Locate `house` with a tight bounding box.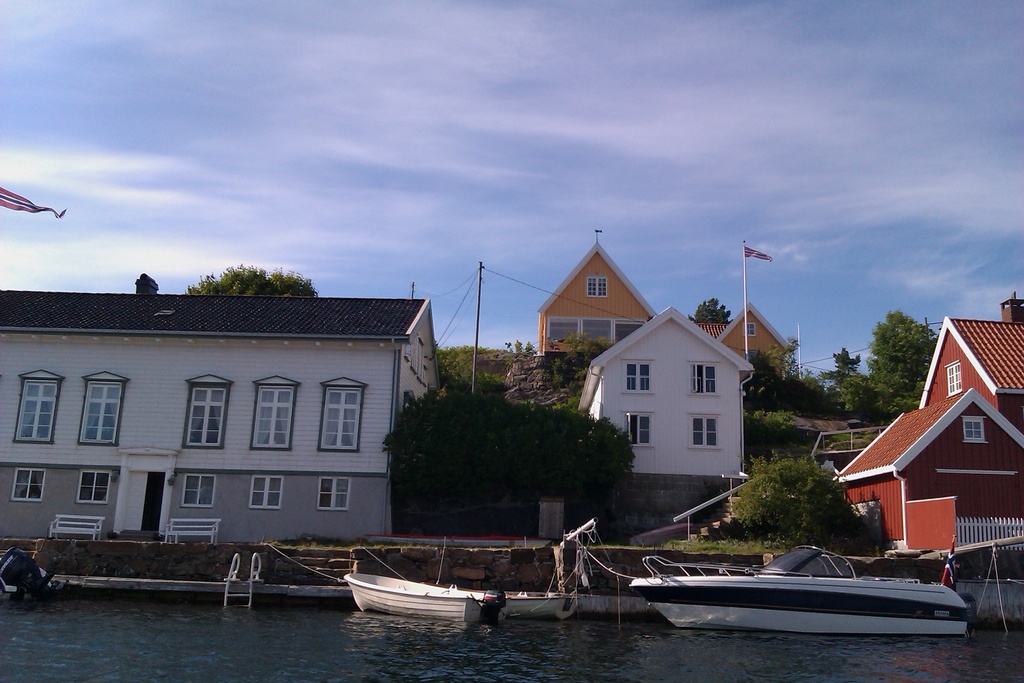
pyautogui.locateOnScreen(532, 225, 794, 368).
